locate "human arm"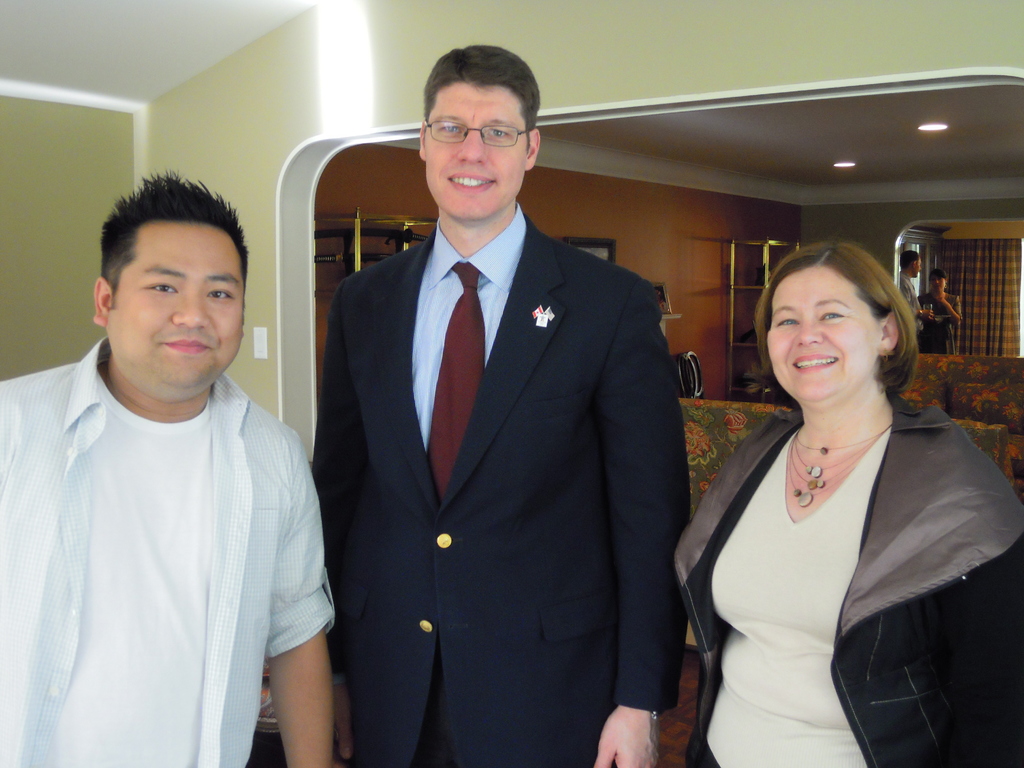
(238,505,334,764)
